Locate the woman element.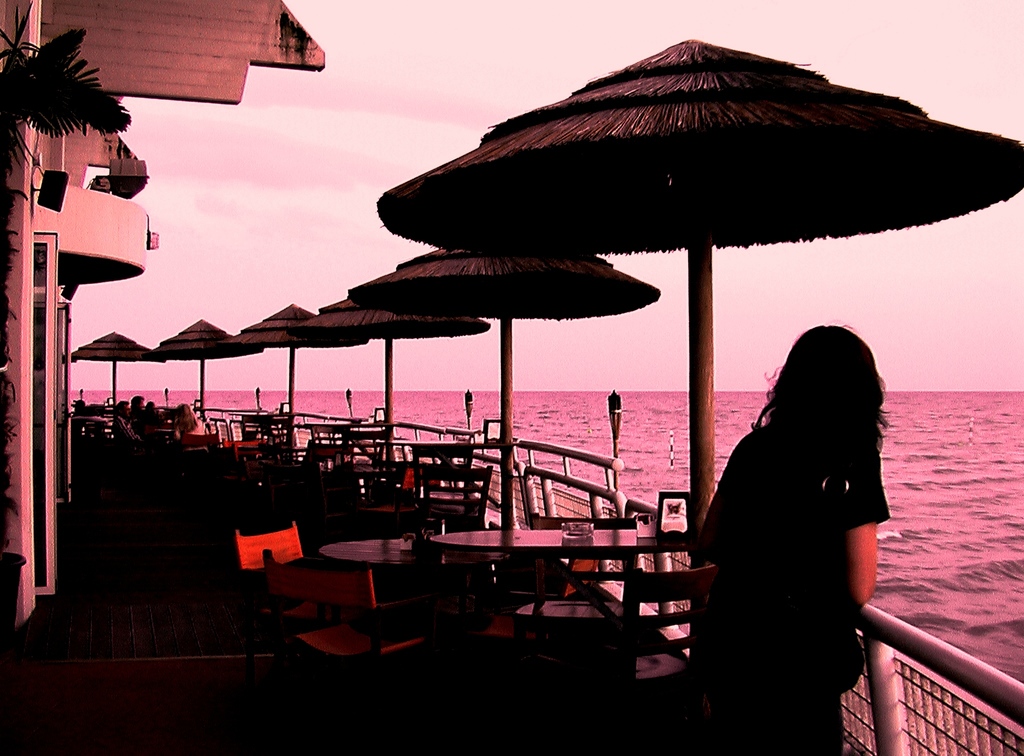
Element bbox: (x1=680, y1=289, x2=896, y2=755).
